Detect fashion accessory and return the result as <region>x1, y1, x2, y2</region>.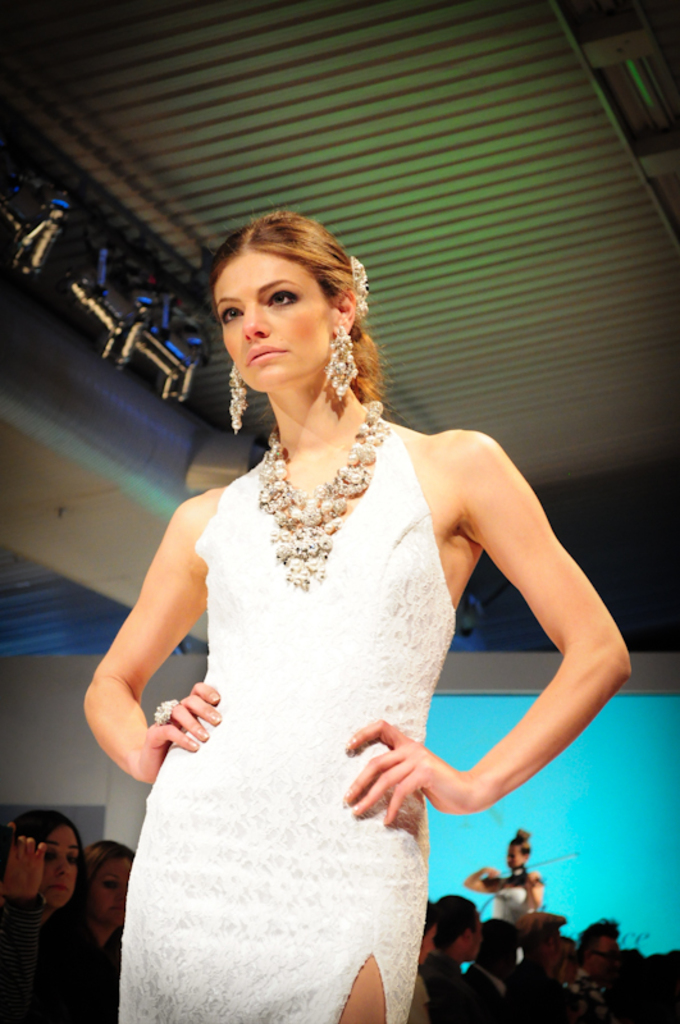
<region>257, 396, 398, 594</region>.
